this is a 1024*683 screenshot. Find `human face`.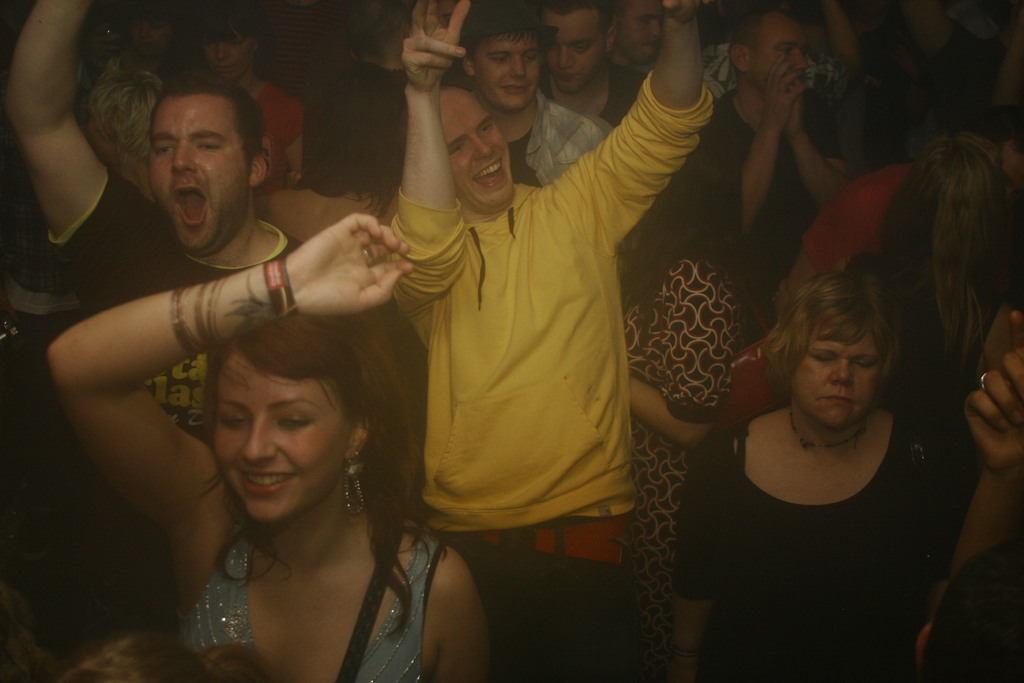
Bounding box: crop(436, 85, 515, 210).
